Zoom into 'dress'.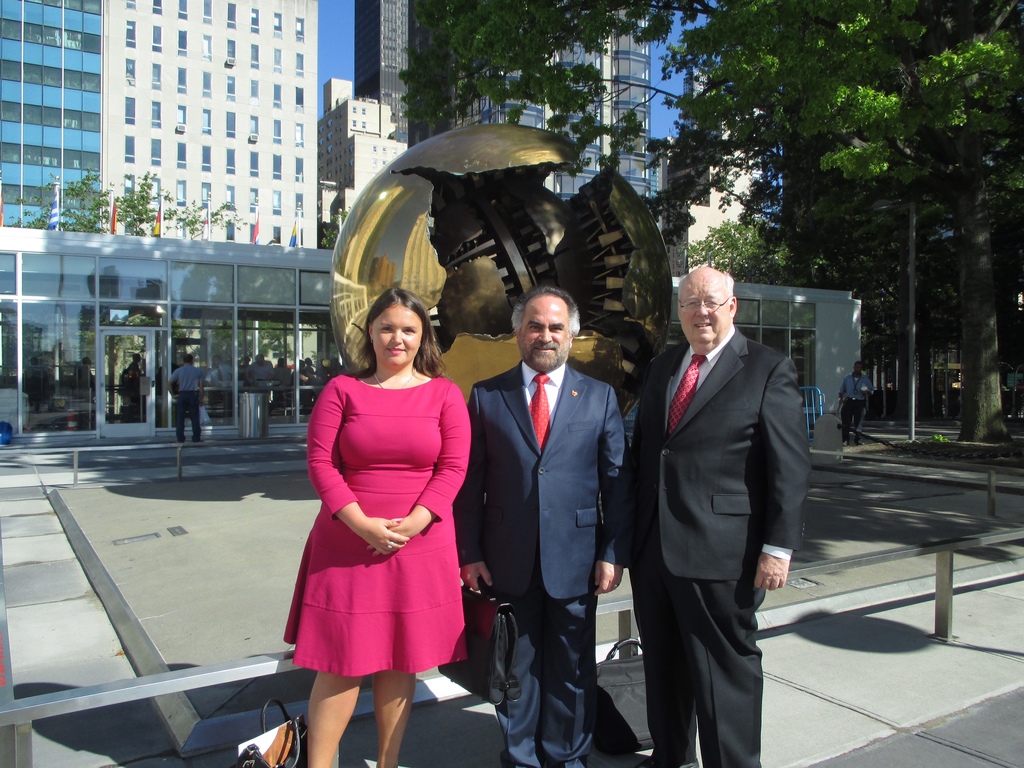
Zoom target: 282 377 470 680.
